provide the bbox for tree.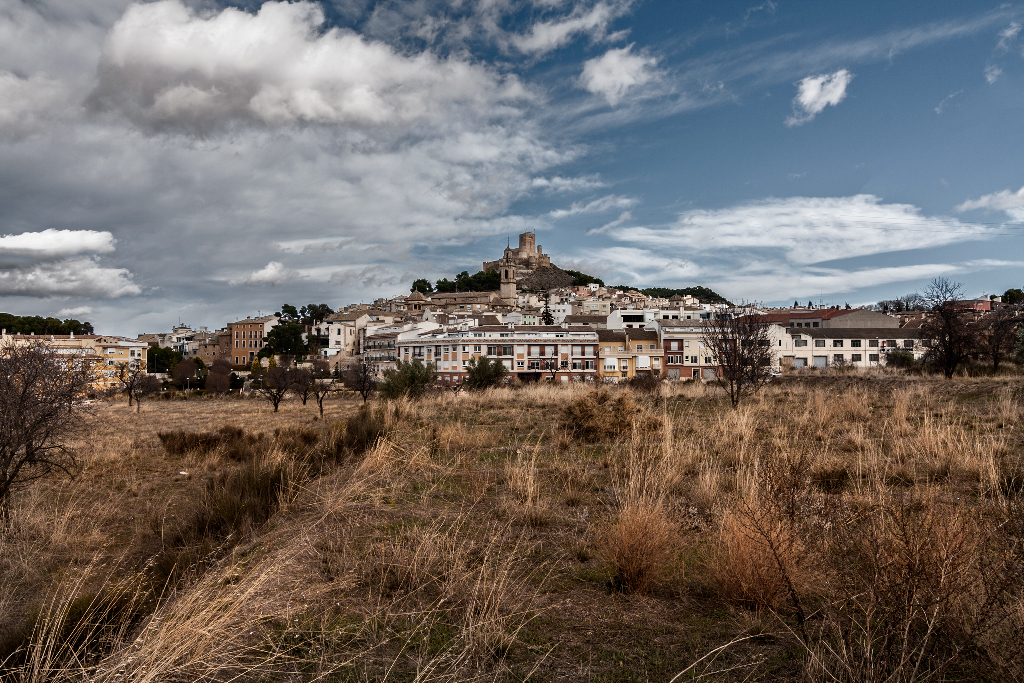
[x1=299, y1=361, x2=333, y2=425].
